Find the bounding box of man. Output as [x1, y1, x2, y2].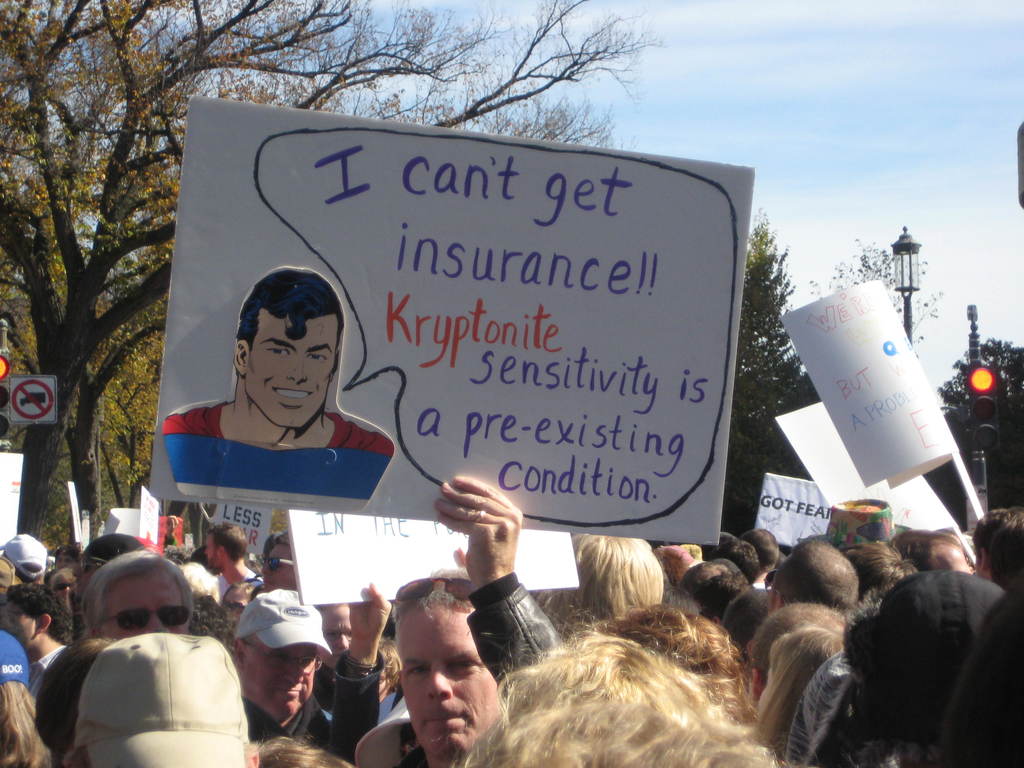
[204, 521, 262, 605].
